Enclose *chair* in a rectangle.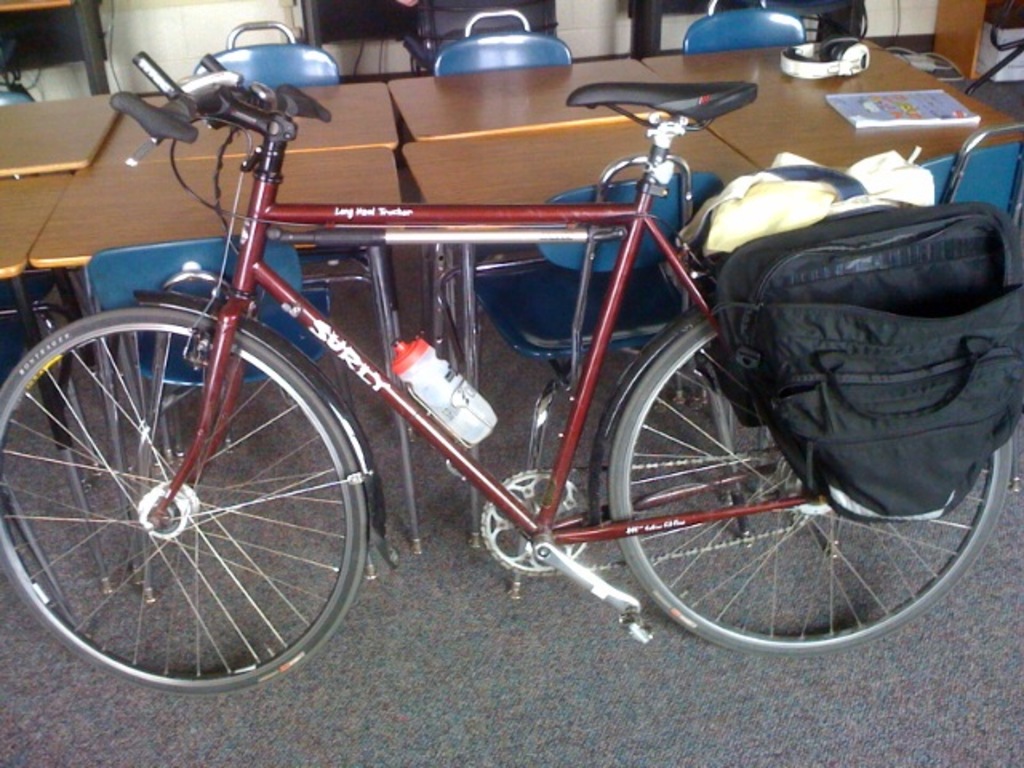
<box>195,16,341,88</box>.
